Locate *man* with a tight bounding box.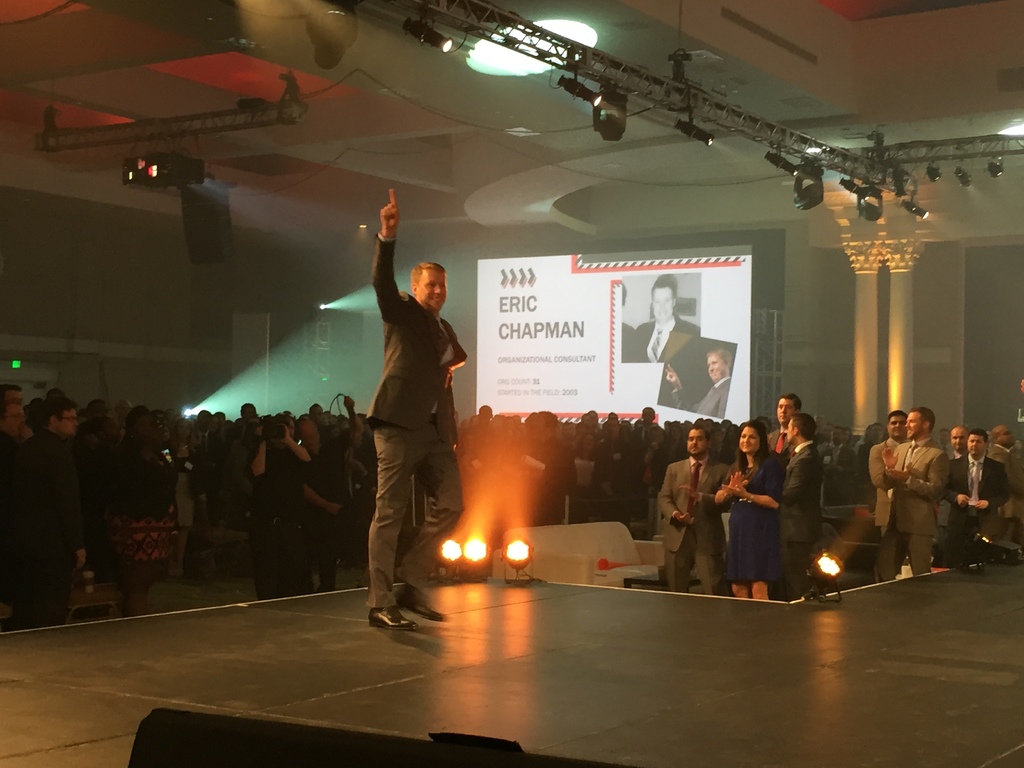
x1=28, y1=383, x2=124, y2=614.
